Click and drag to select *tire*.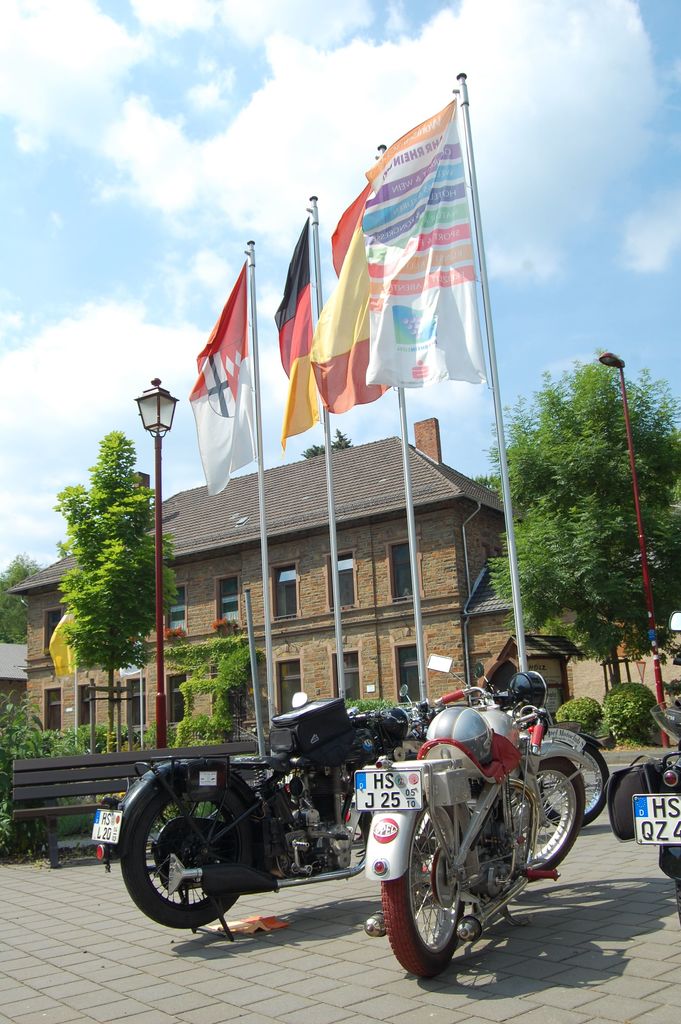
Selection: (126,783,263,938).
